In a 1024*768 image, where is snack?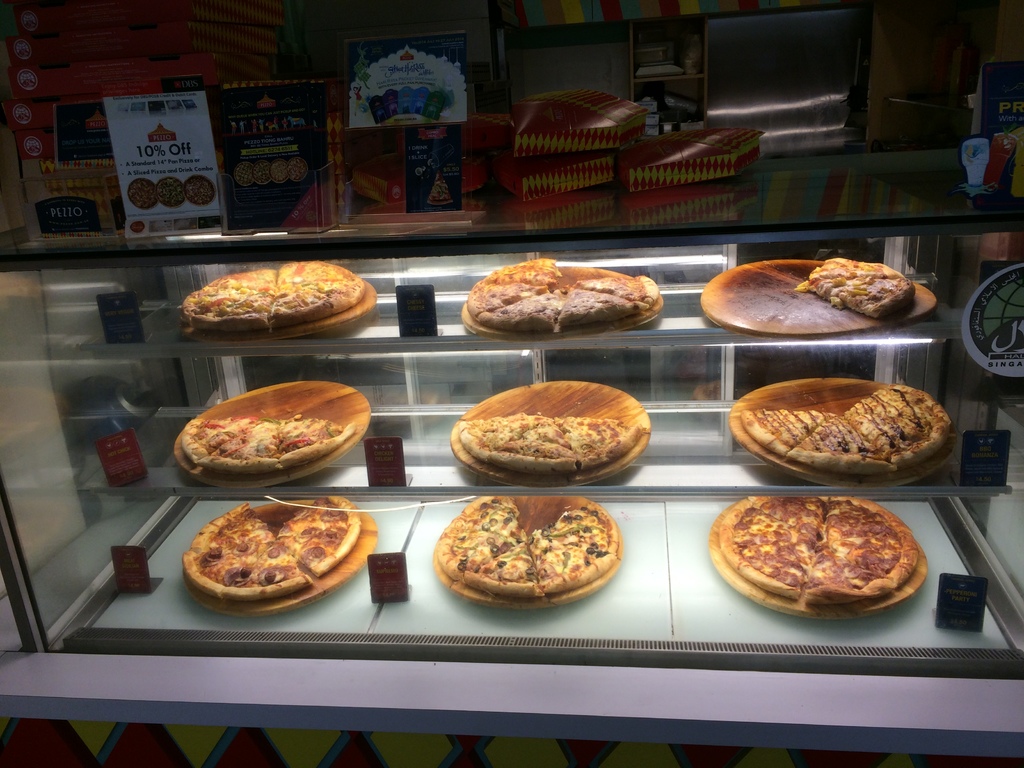
box(803, 267, 913, 311).
